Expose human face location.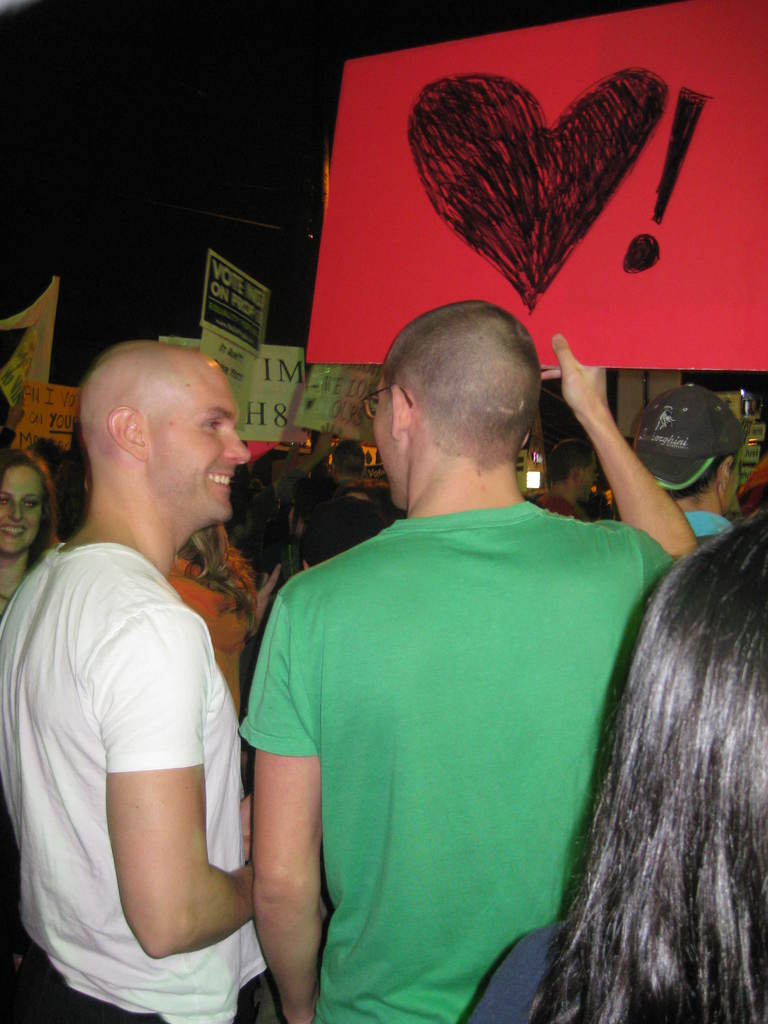
Exposed at x1=150 y1=369 x2=250 y2=527.
